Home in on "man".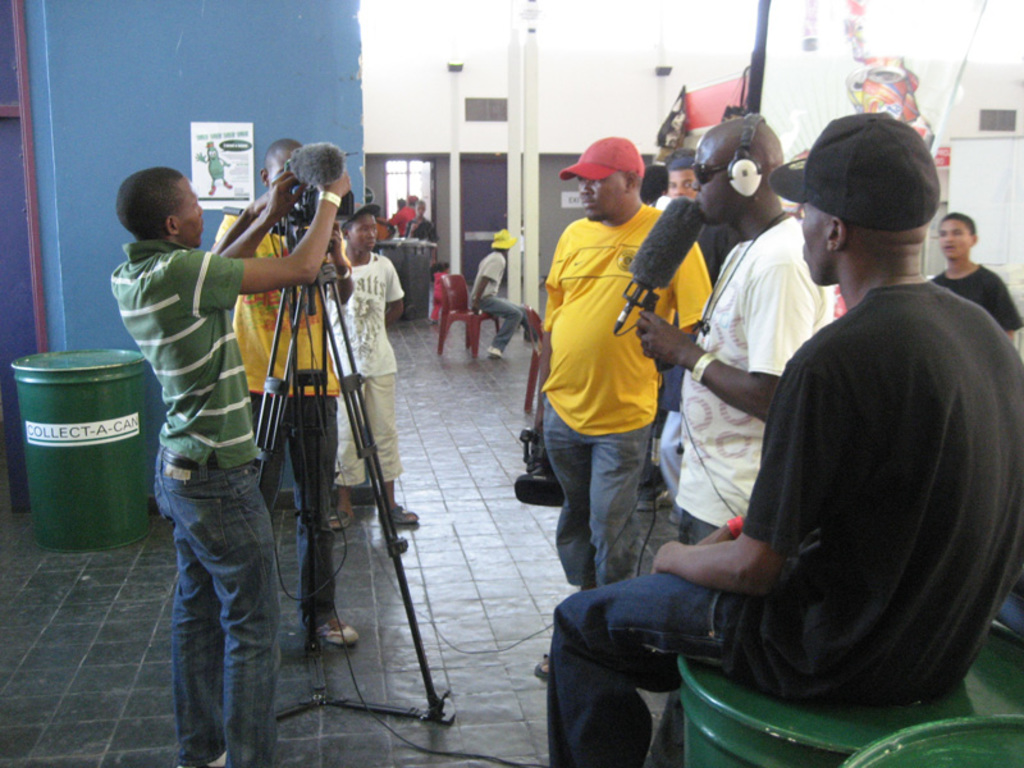
Homed in at box(545, 113, 1023, 767).
